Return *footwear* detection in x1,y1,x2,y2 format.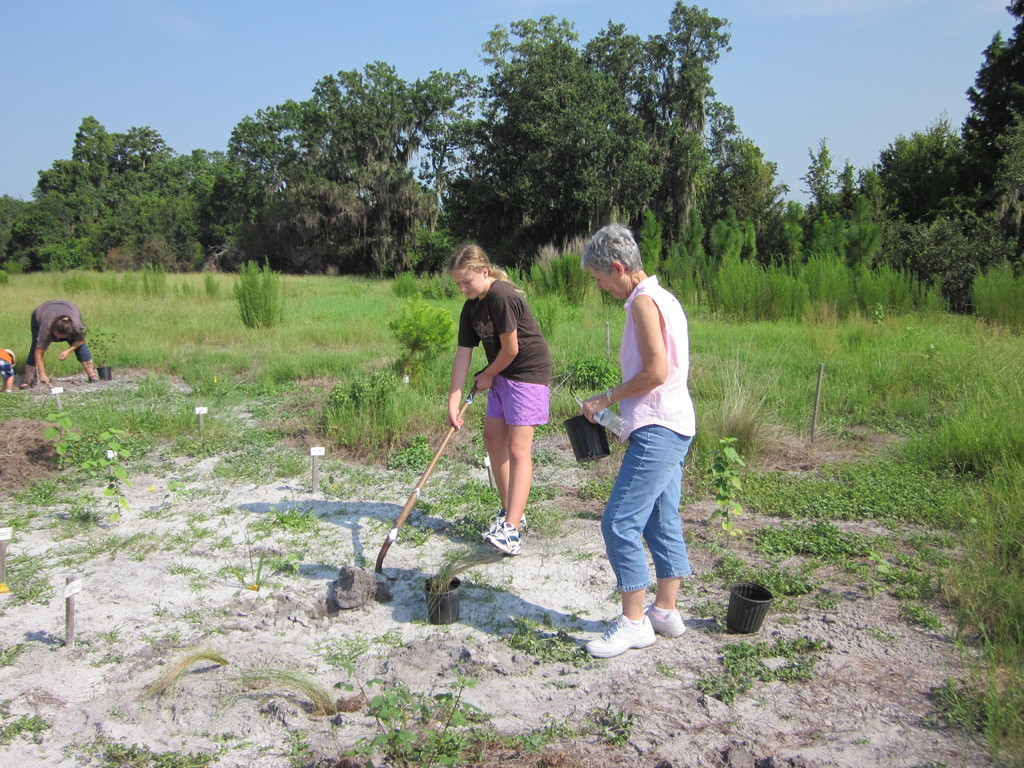
17,381,36,389.
